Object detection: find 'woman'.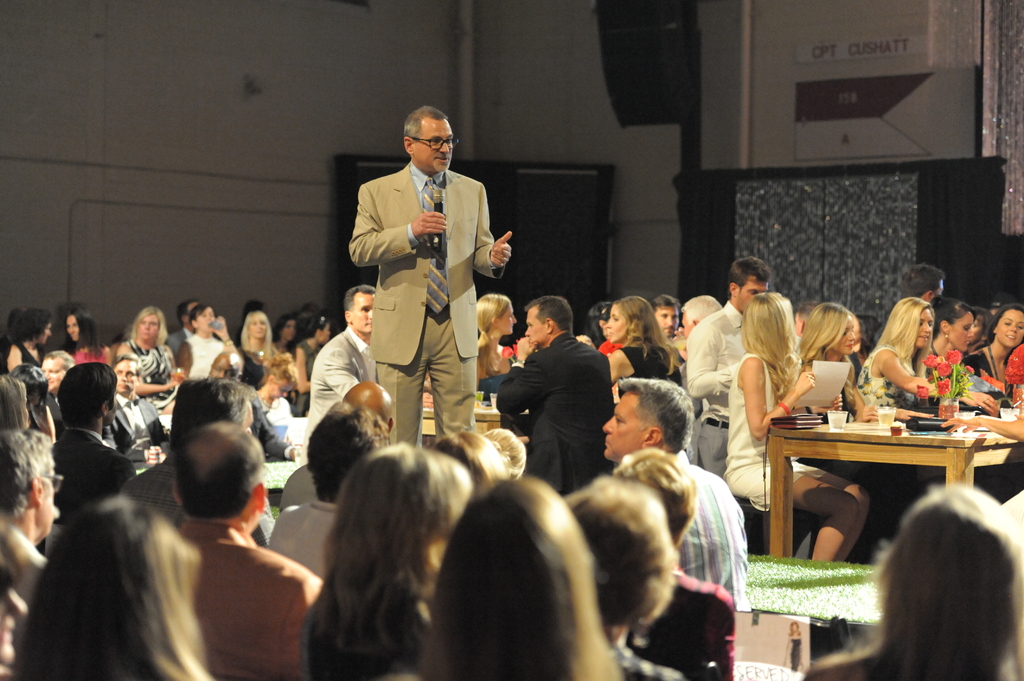
left=473, top=291, right=518, bottom=384.
